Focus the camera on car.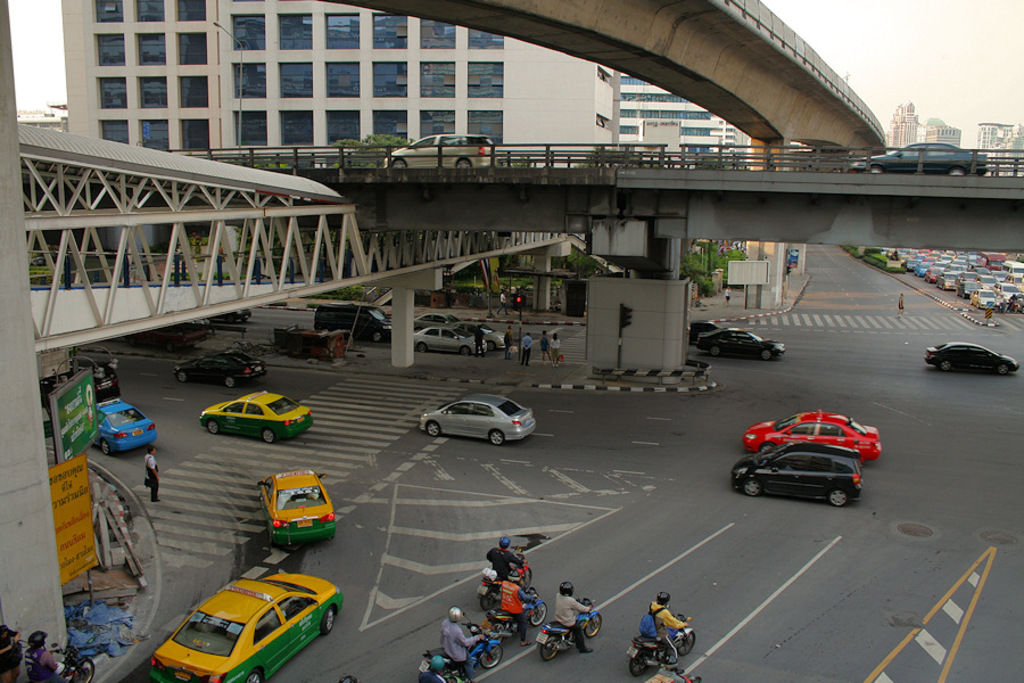
Focus region: <box>420,395,531,445</box>.
